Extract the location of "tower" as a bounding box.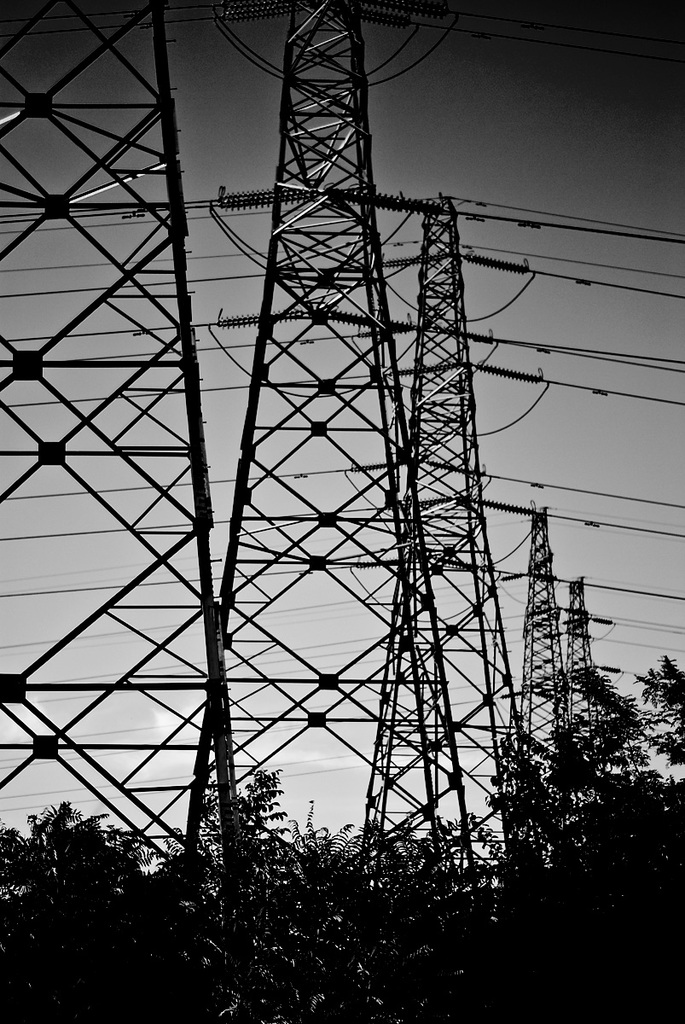
locate(502, 512, 577, 826).
